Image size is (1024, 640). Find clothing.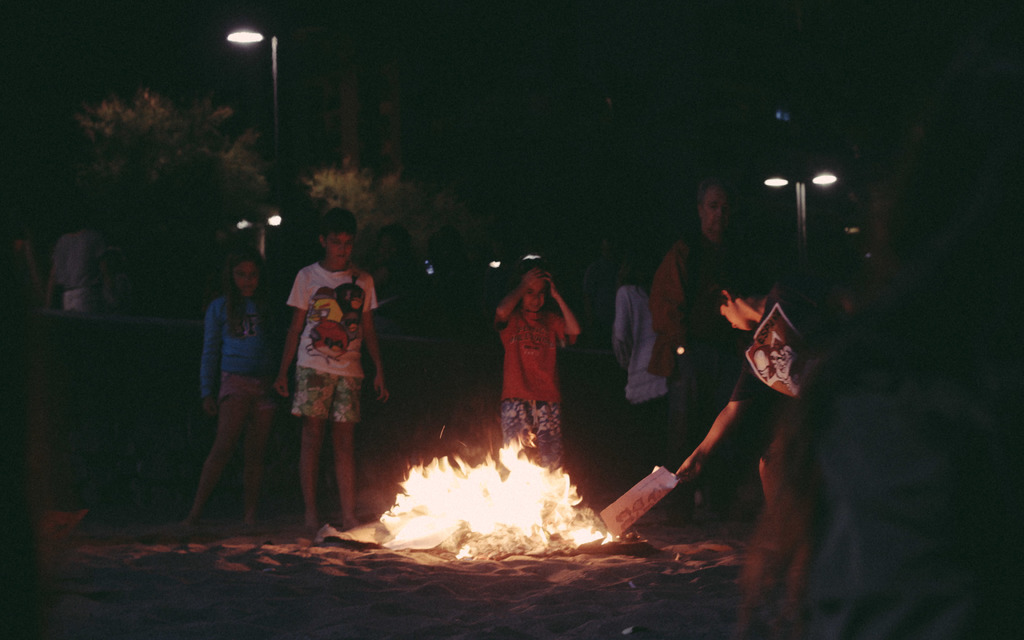
{"x1": 612, "y1": 280, "x2": 652, "y2": 398}.
